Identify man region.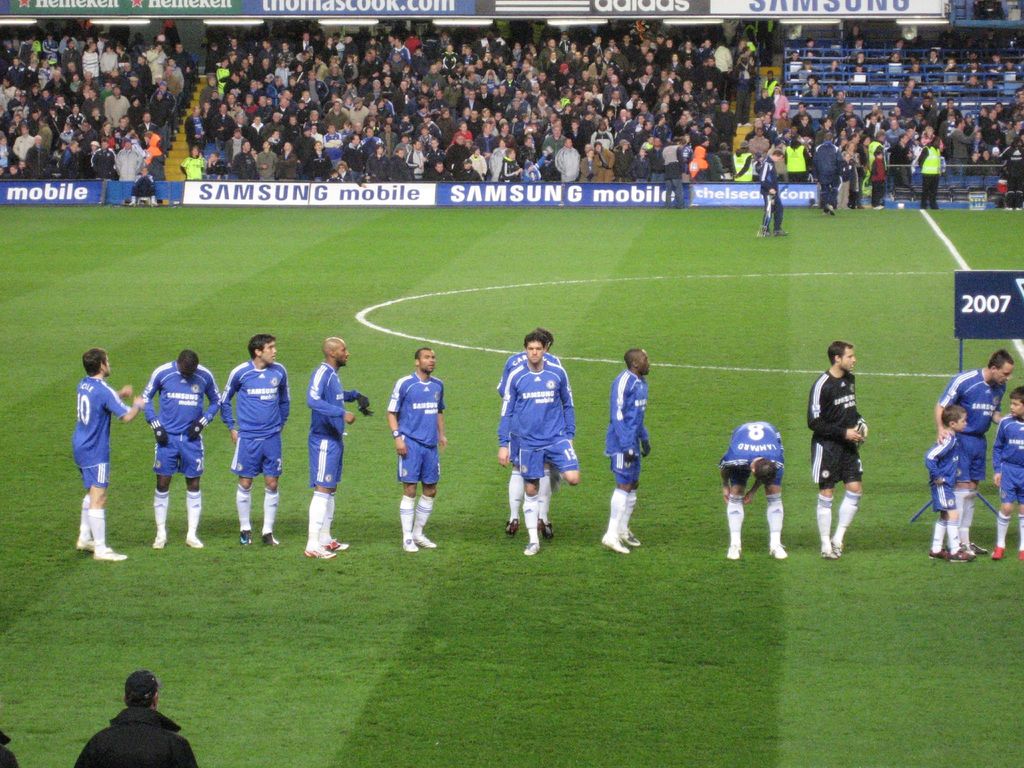
Region: Rect(935, 352, 1016, 553).
